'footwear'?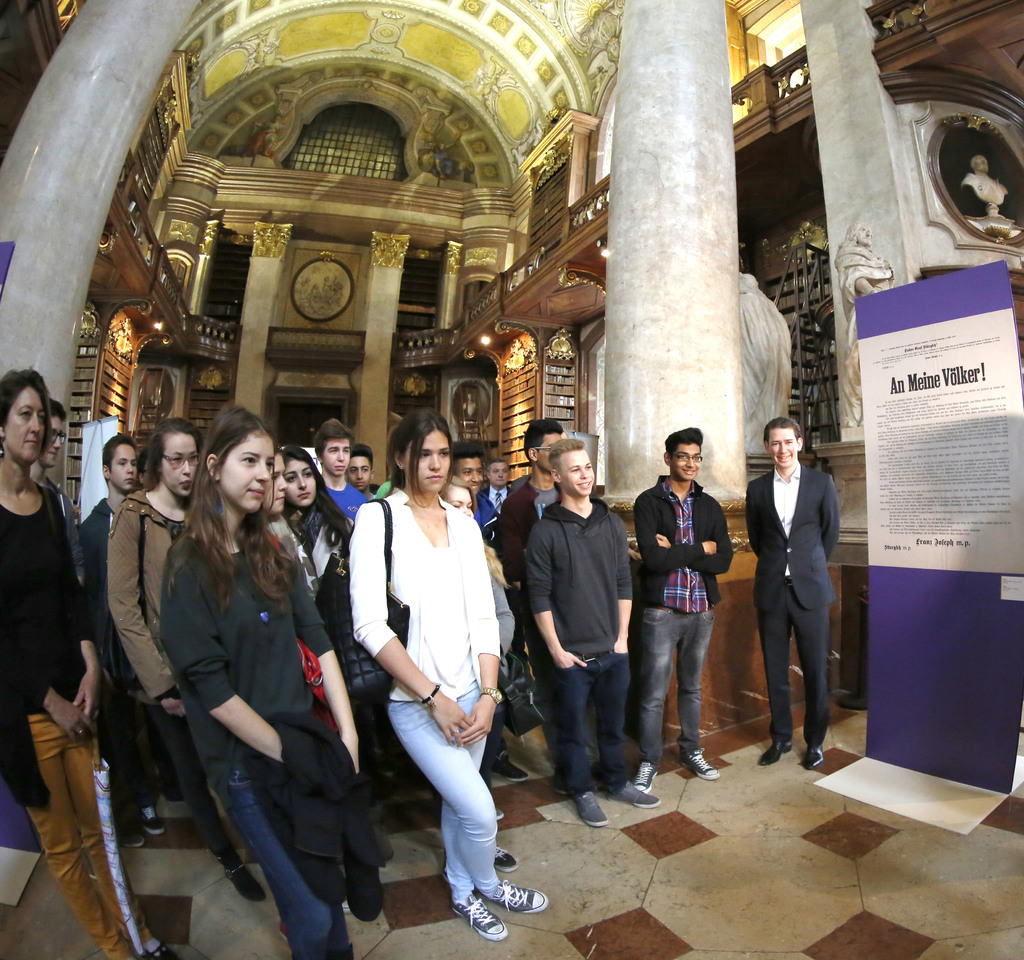
<bbox>495, 749, 525, 781</bbox>
